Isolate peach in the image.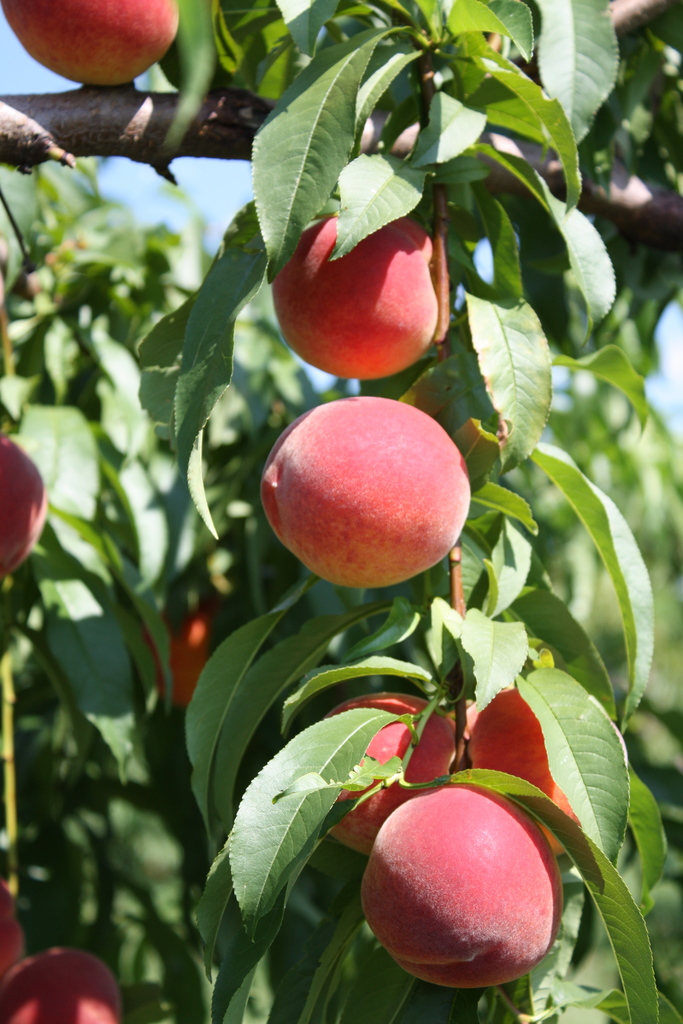
Isolated region: 0, 950, 111, 1023.
